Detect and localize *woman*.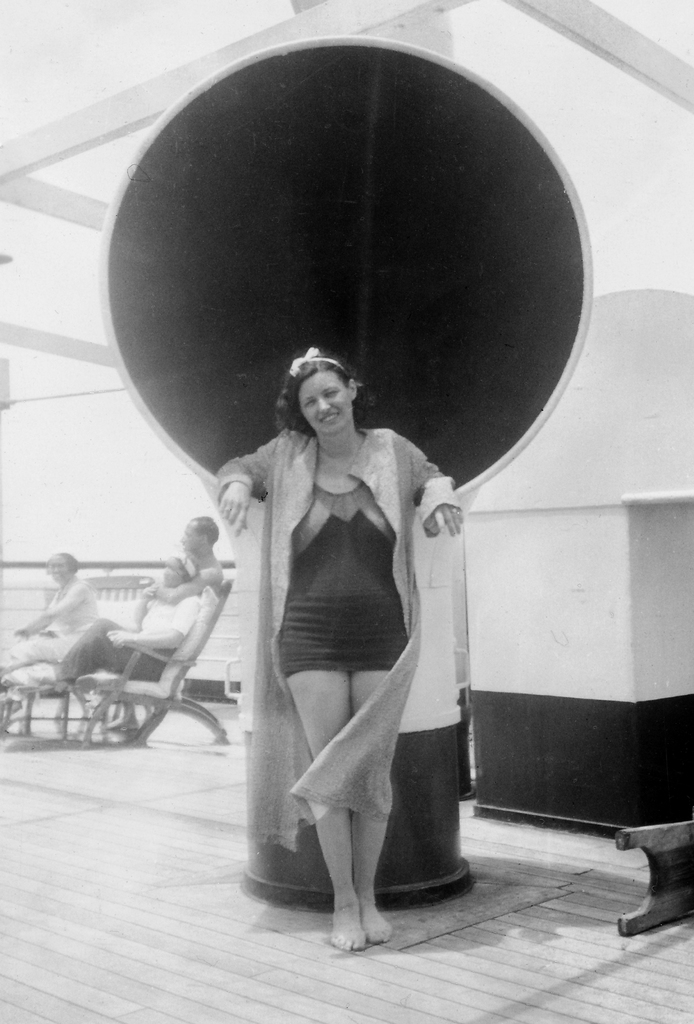
Localized at l=212, t=351, r=455, b=981.
